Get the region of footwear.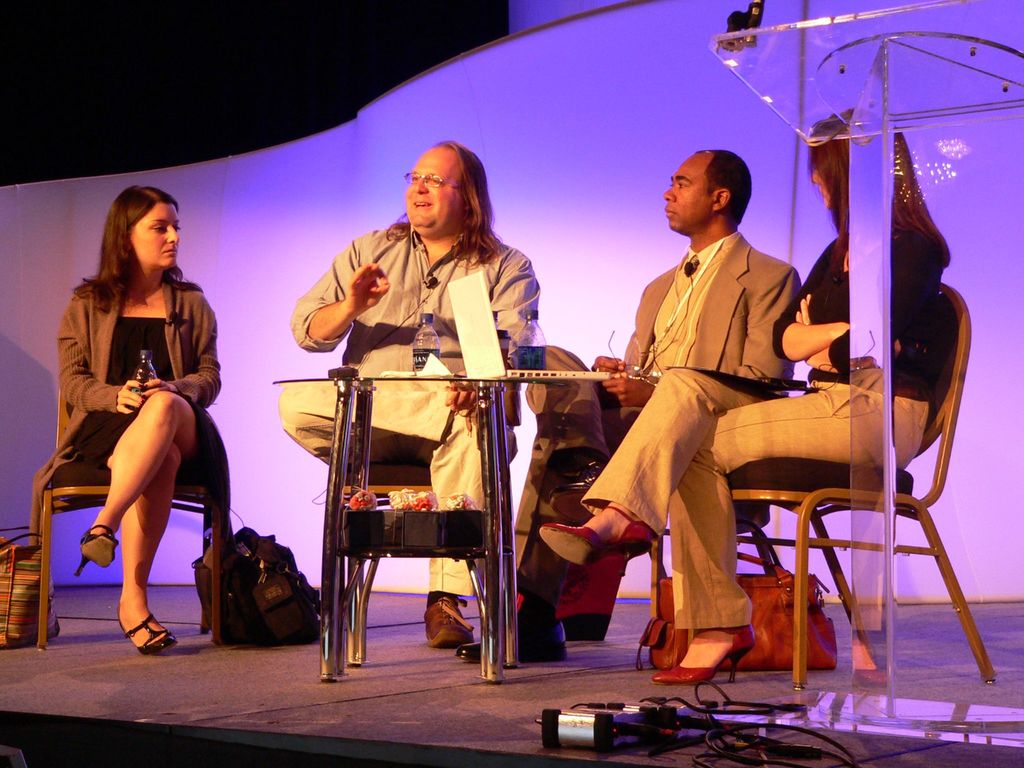
l=75, t=524, r=123, b=577.
